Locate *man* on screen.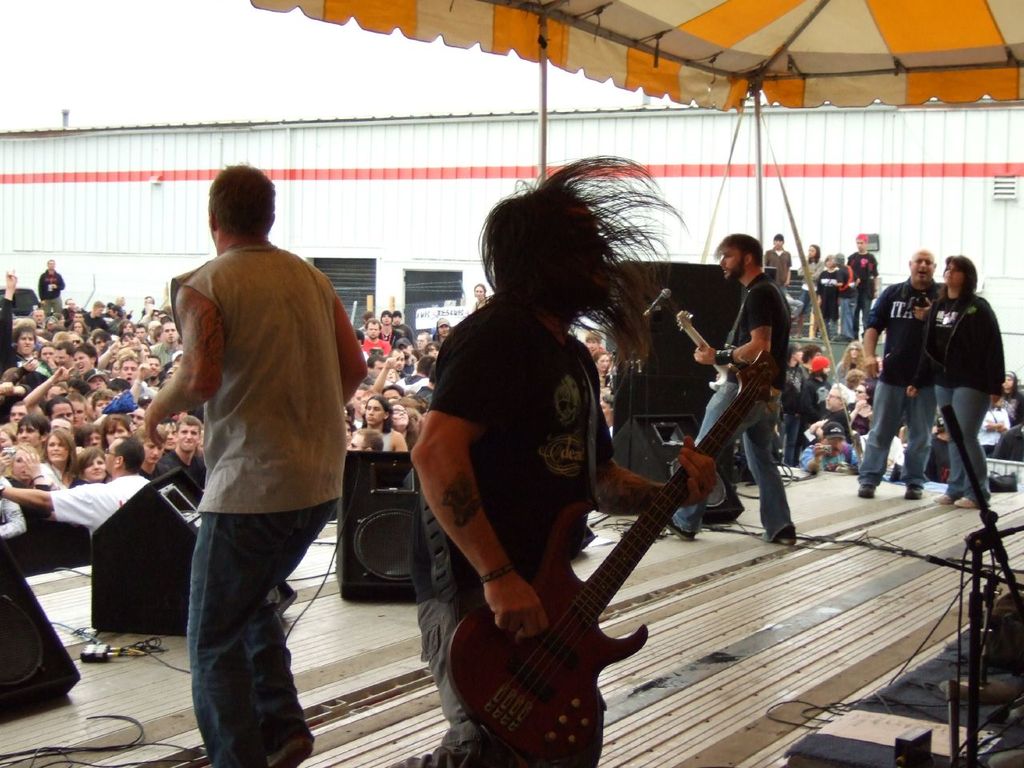
On screen at 411/154/725/767.
